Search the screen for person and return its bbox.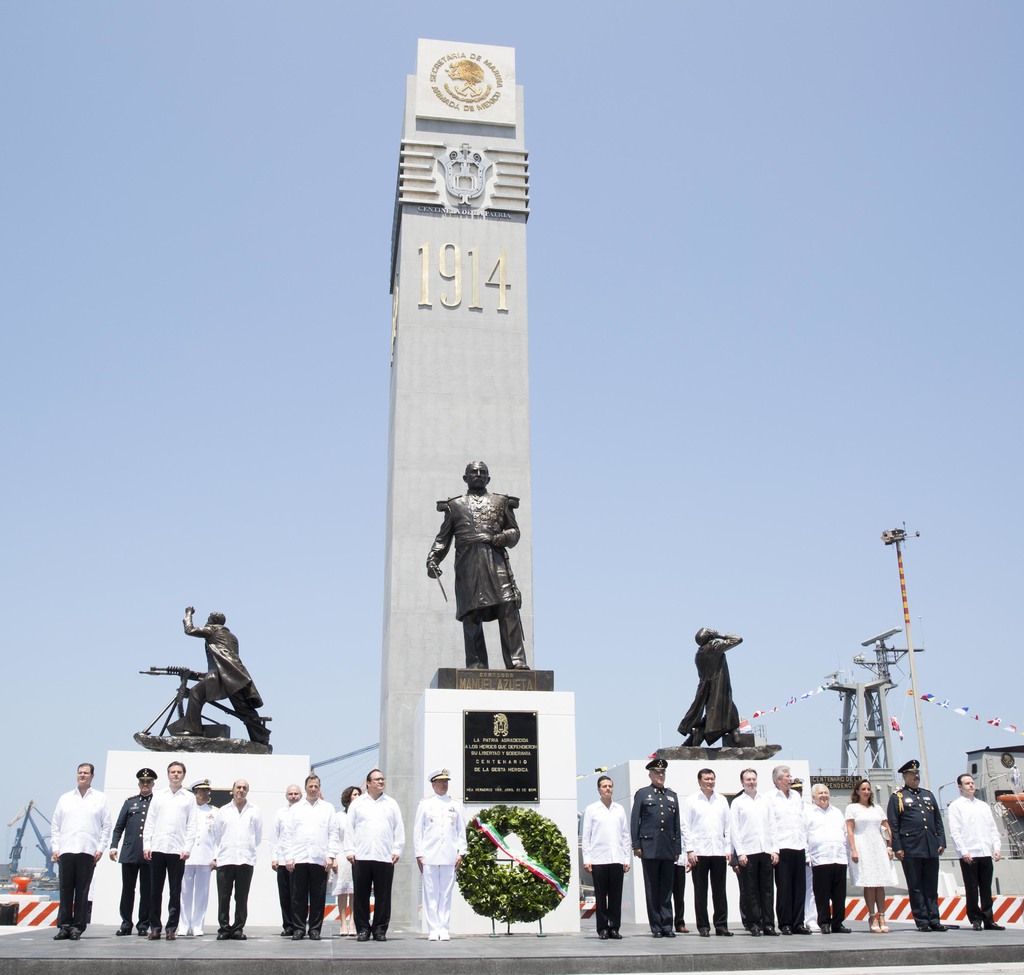
Found: <bbox>674, 626, 739, 749</bbox>.
